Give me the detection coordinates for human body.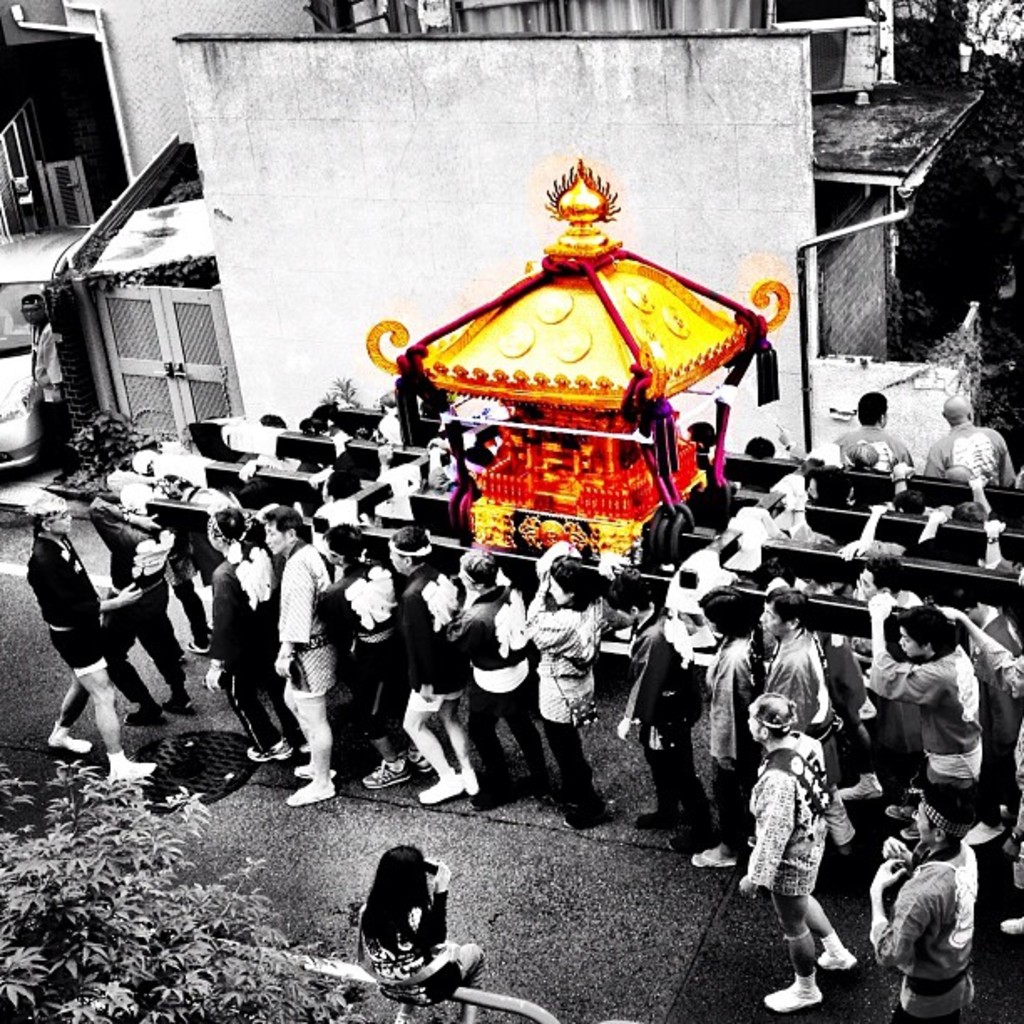
922, 395, 1012, 487.
